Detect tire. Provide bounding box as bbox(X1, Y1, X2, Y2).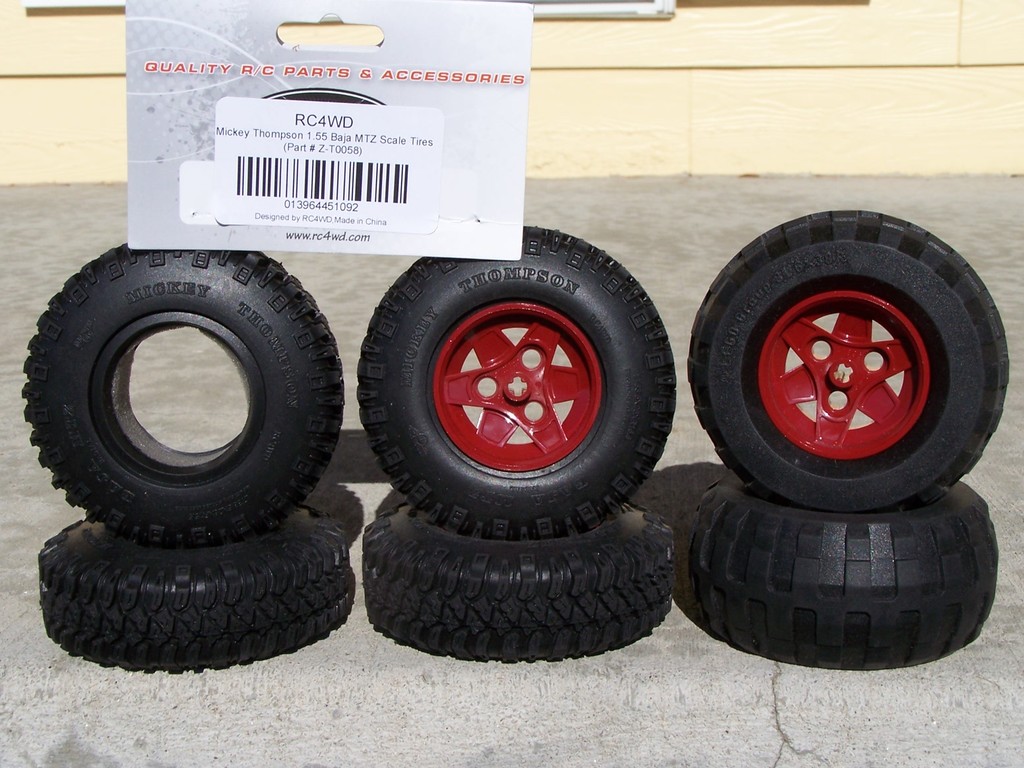
bbox(688, 208, 1008, 516).
